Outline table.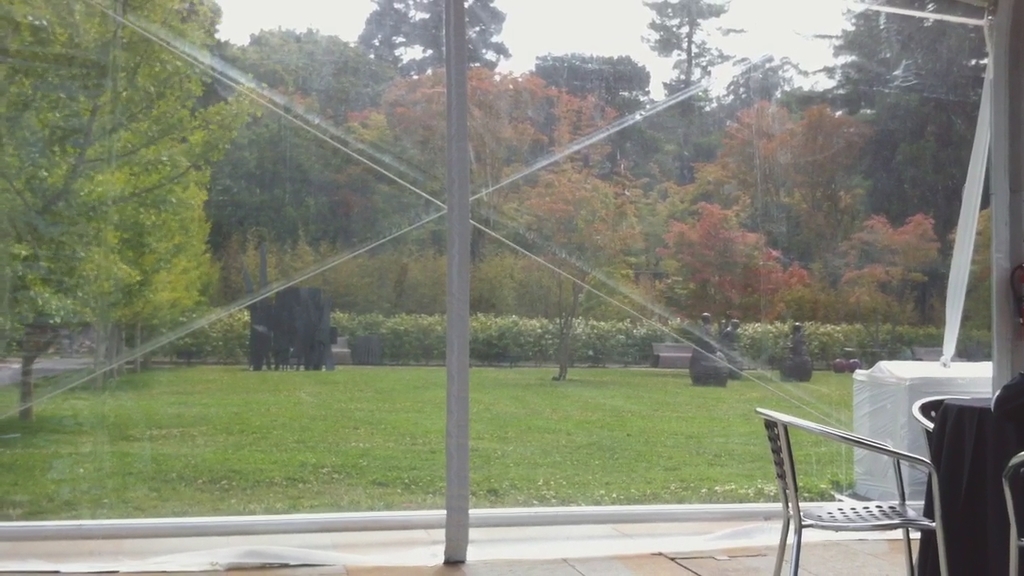
Outline: 918, 394, 1000, 575.
